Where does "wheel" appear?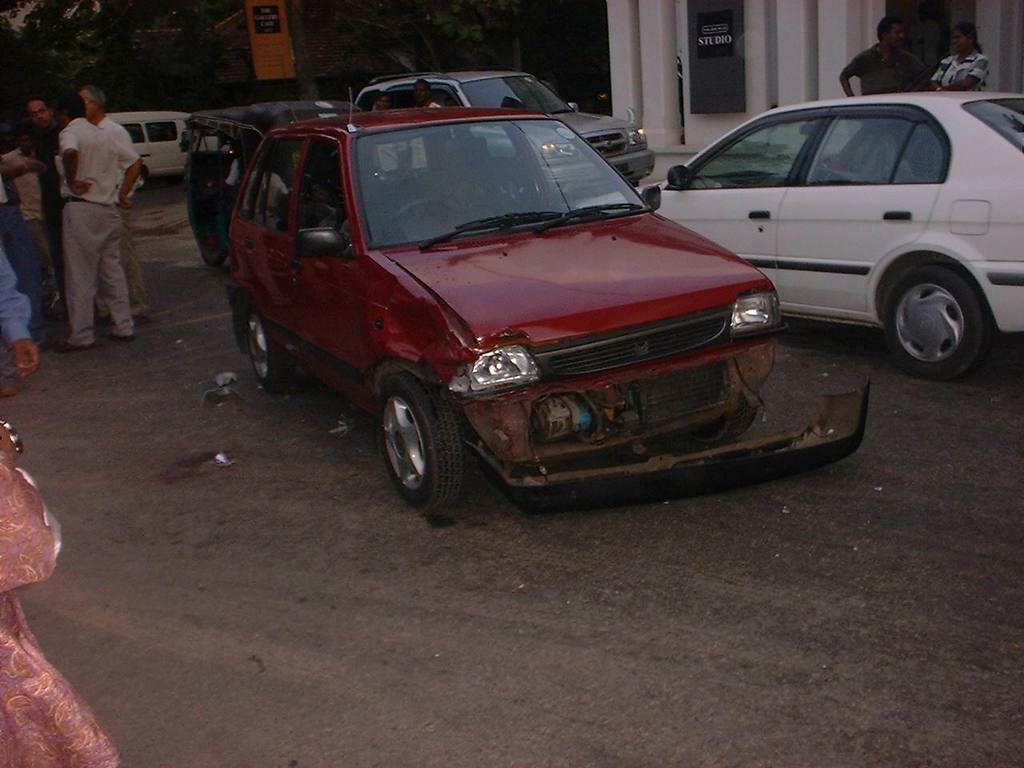
Appears at (375,373,465,511).
